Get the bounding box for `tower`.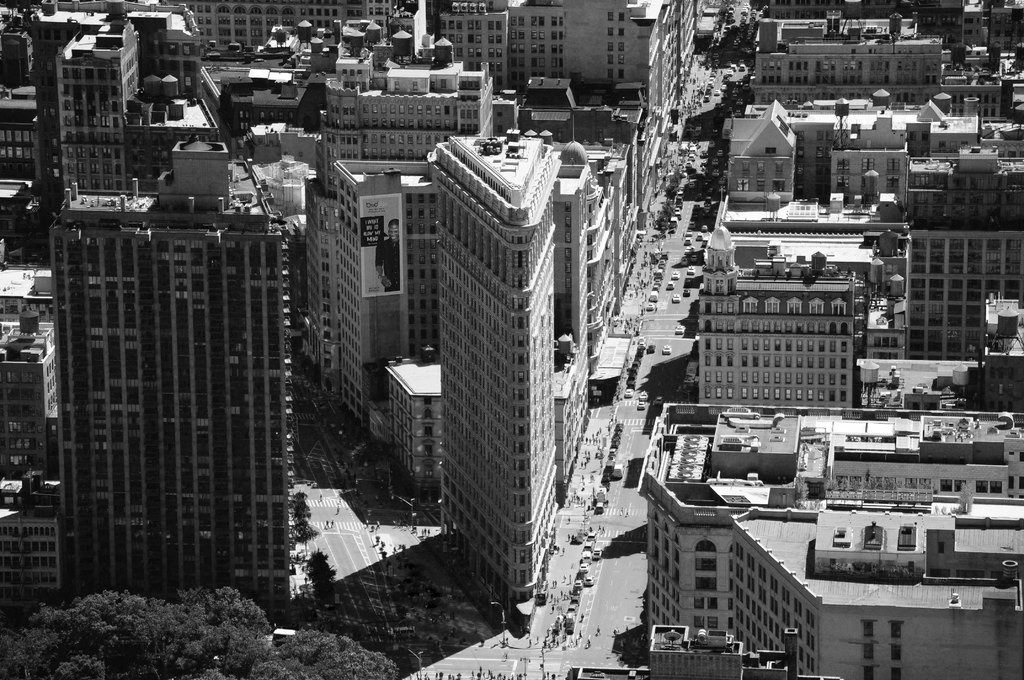
BBox(730, 99, 936, 214).
